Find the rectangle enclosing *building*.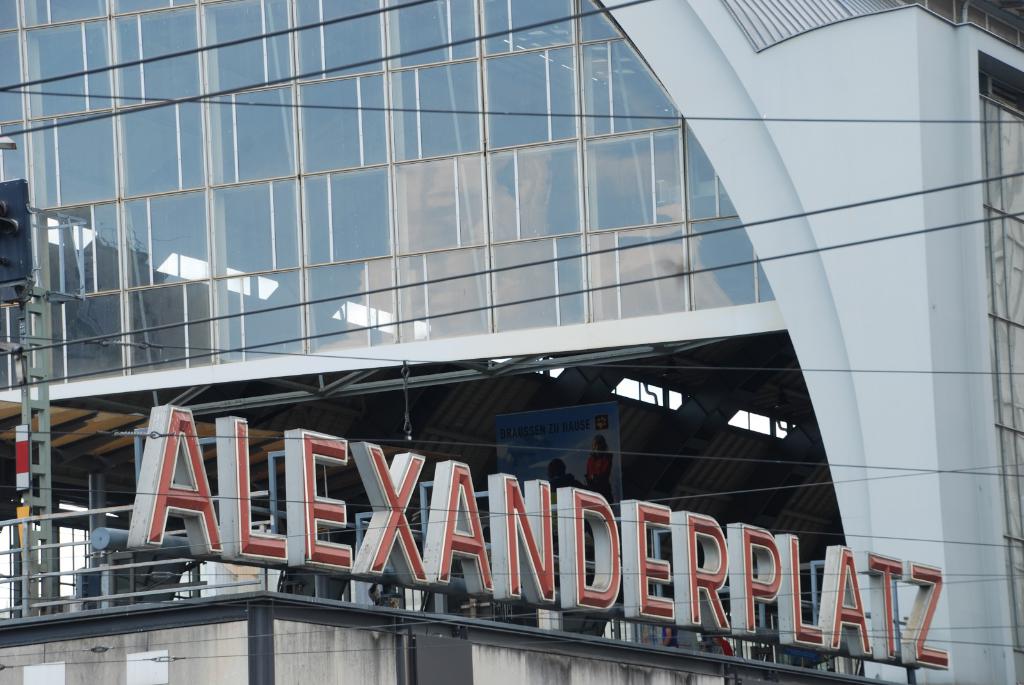
l=0, t=0, r=1023, b=684.
